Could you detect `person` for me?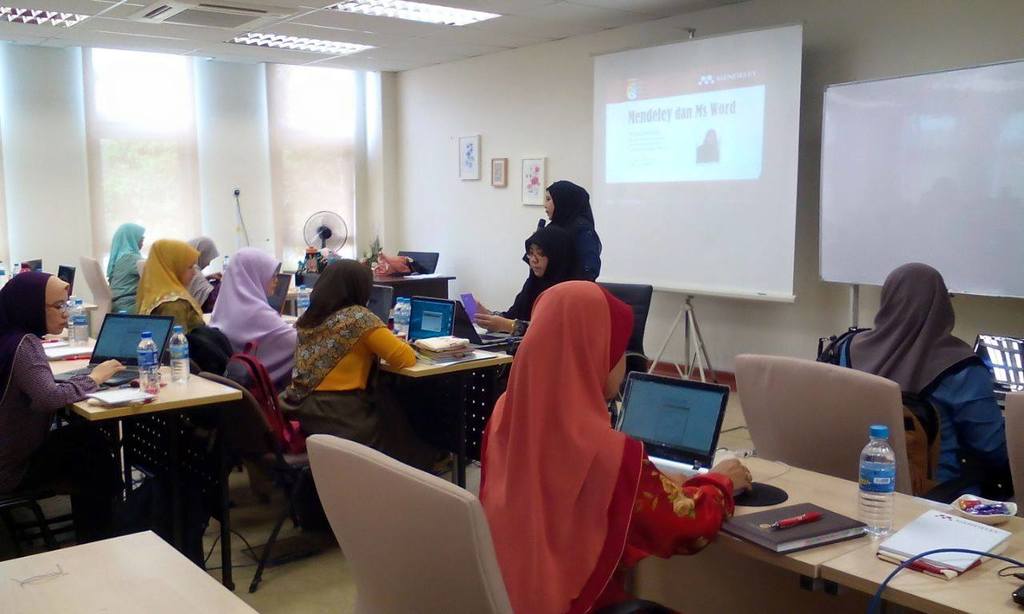
Detection result: 134 235 207 361.
